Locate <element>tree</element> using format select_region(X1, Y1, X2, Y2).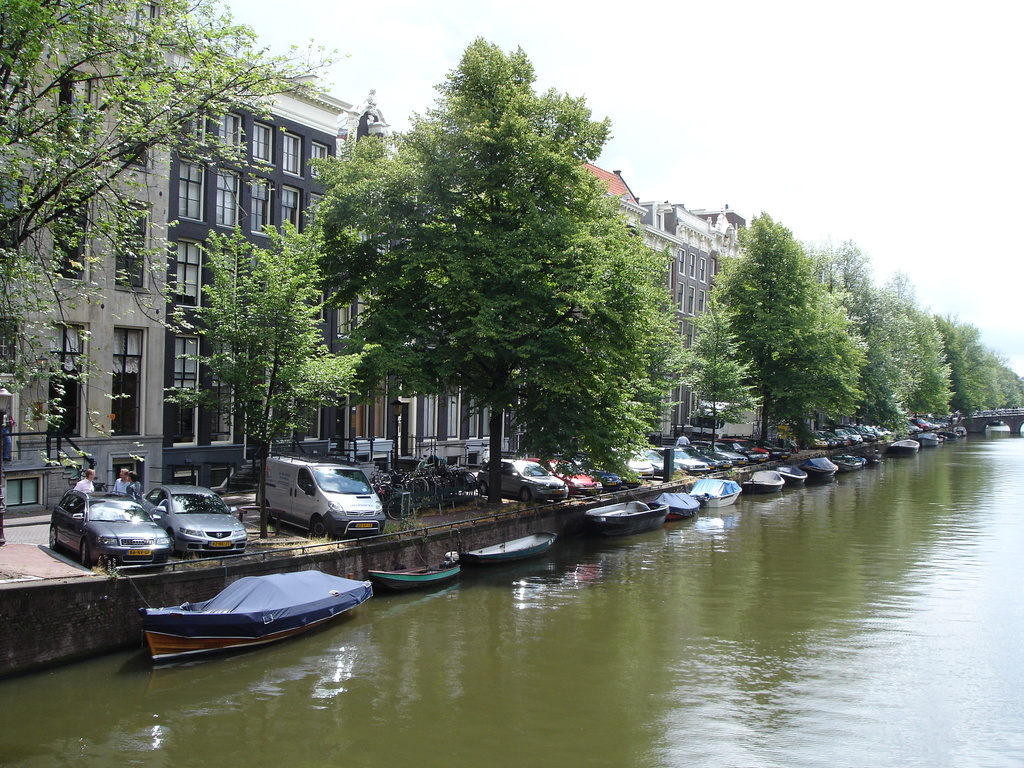
select_region(981, 352, 1009, 431).
